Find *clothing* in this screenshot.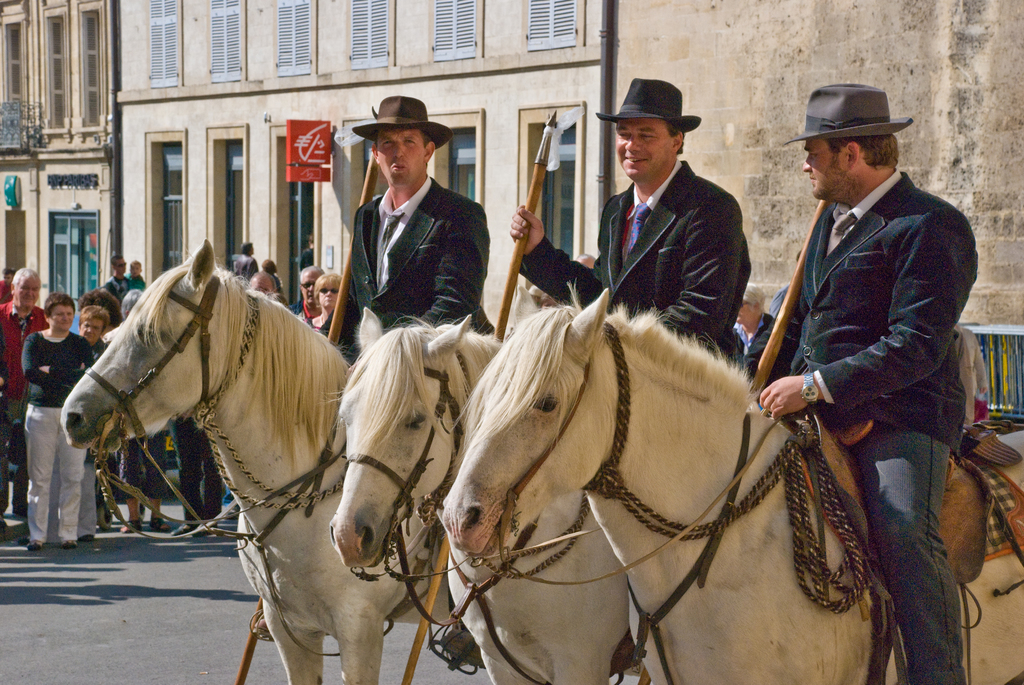
The bounding box for *clothing* is bbox=[321, 143, 492, 354].
